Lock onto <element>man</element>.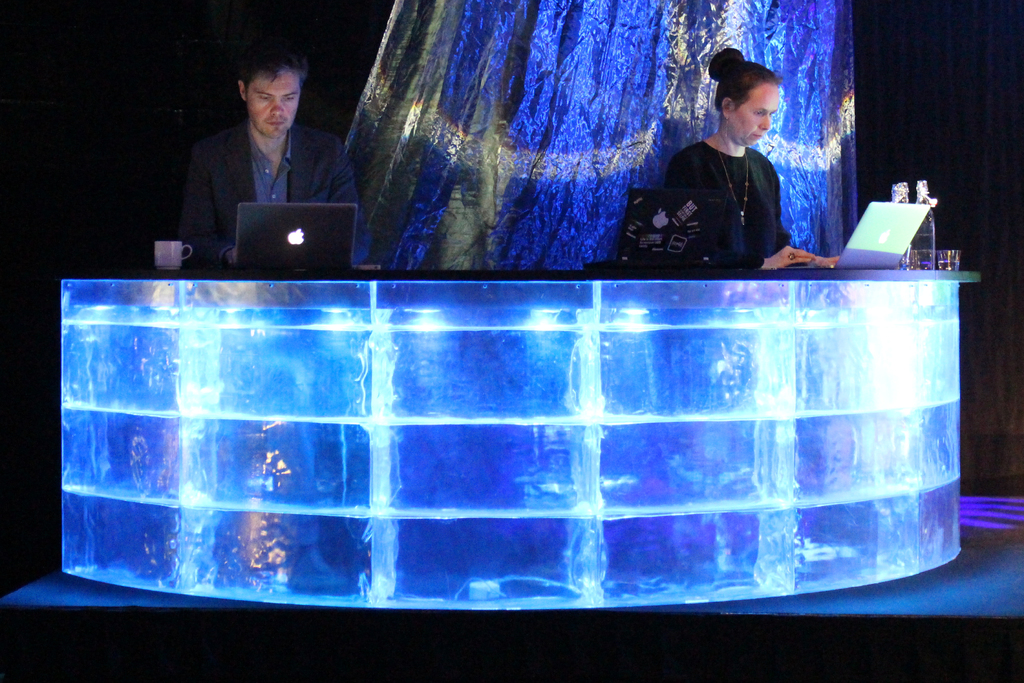
Locked: region(170, 38, 384, 265).
